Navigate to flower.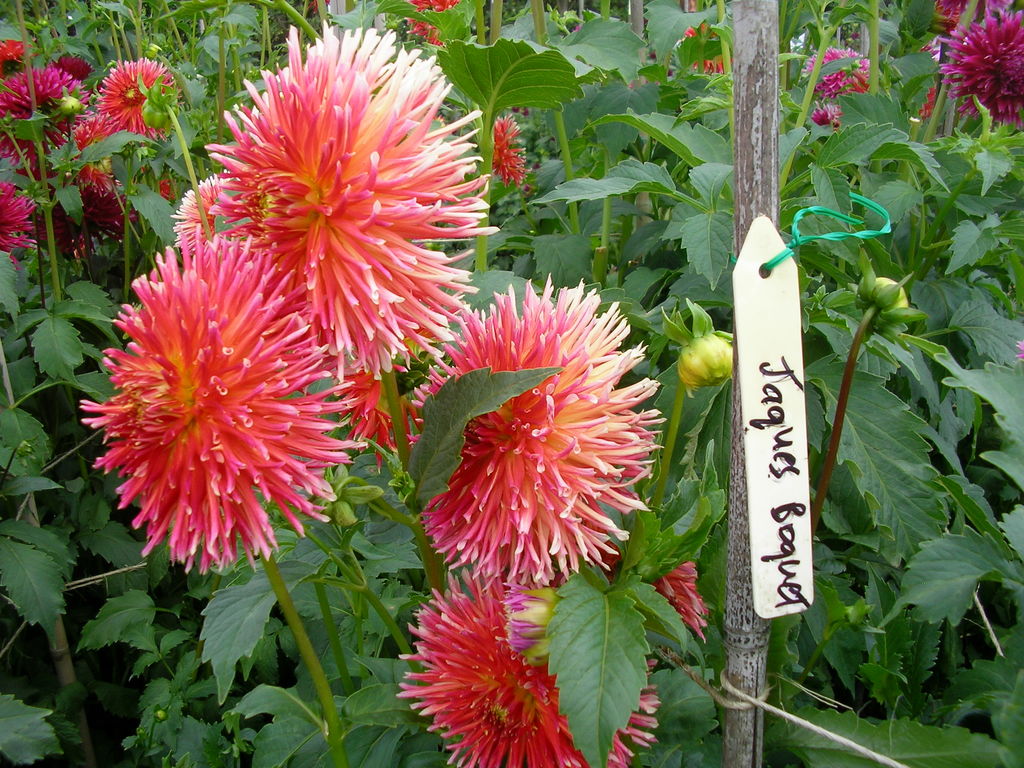
Navigation target: detection(938, 3, 1023, 115).
